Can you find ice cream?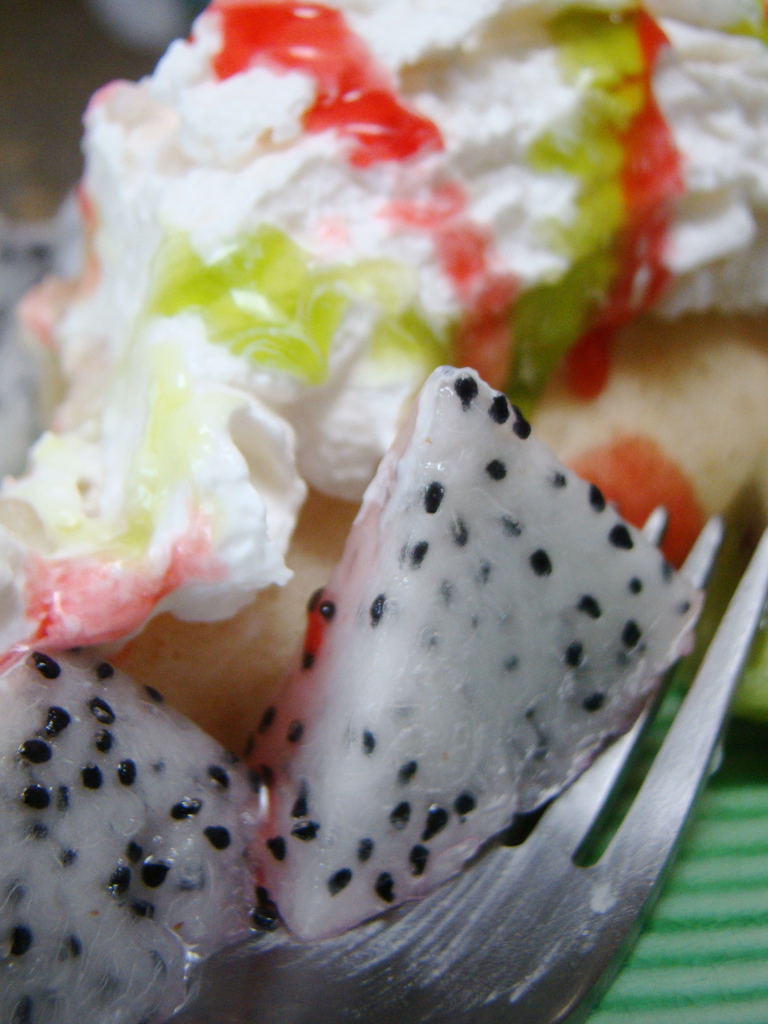
Yes, bounding box: (0,0,767,659).
